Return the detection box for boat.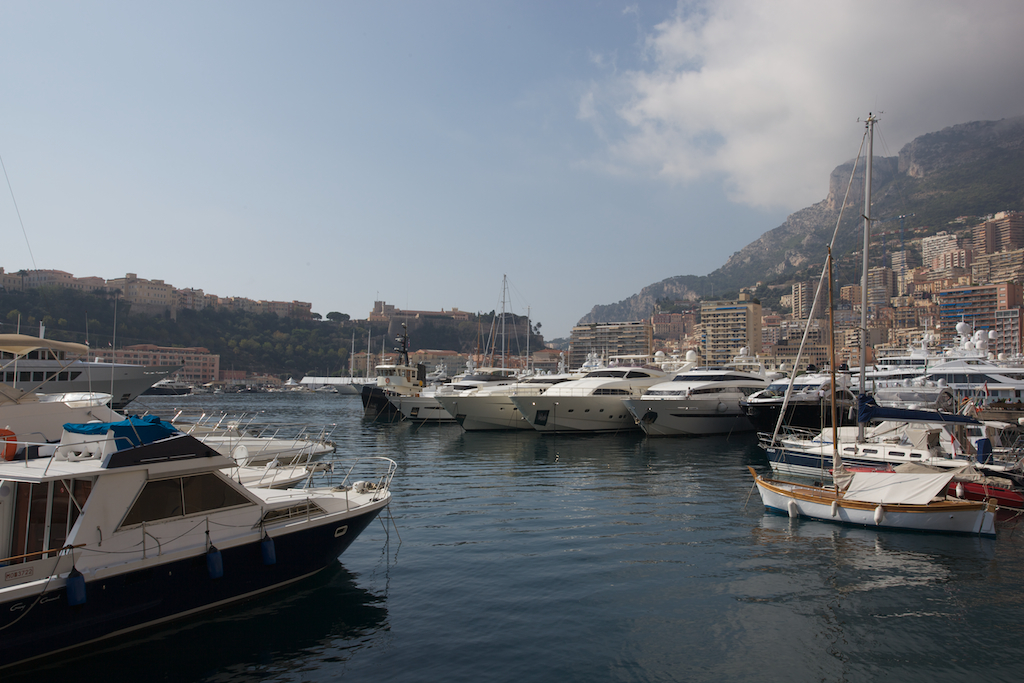
l=876, t=349, r=946, b=410.
